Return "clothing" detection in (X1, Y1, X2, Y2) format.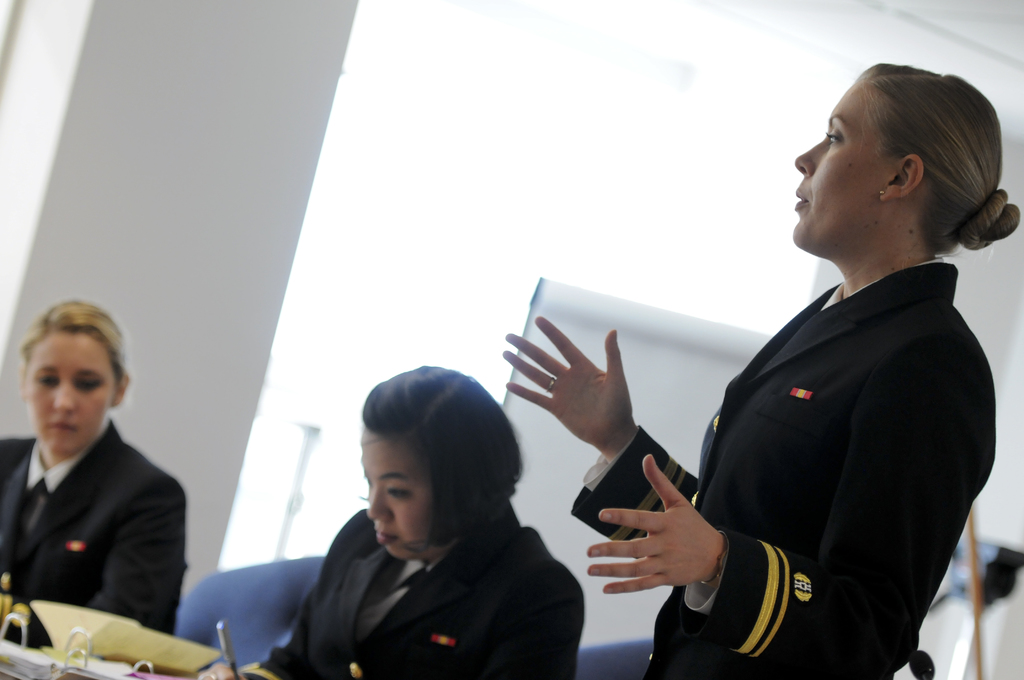
(246, 503, 580, 679).
